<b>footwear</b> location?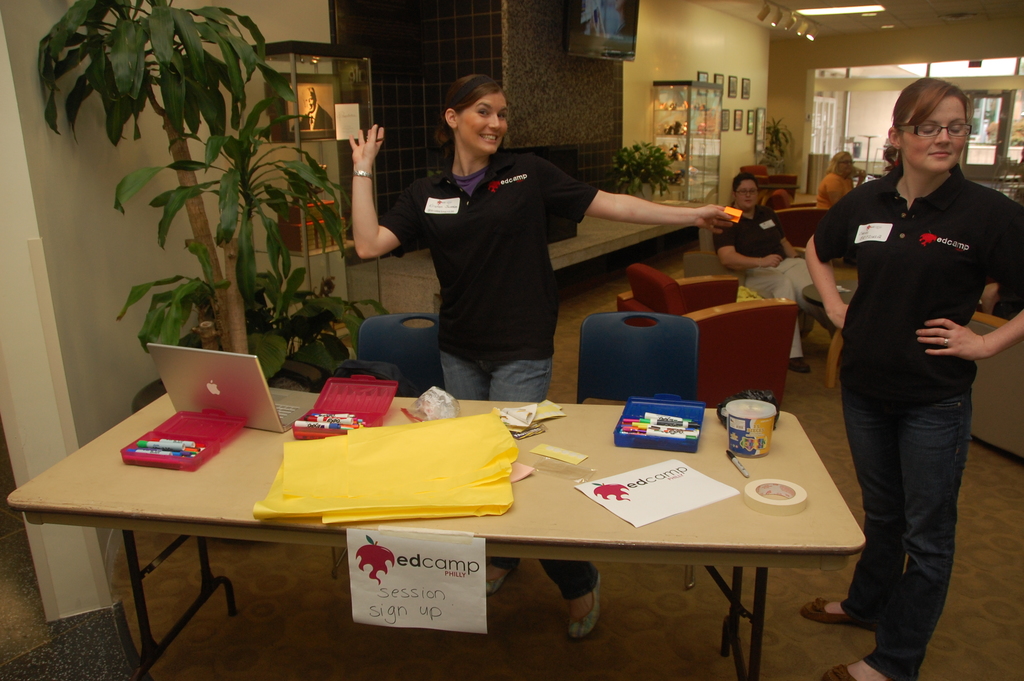
box(567, 570, 605, 636)
